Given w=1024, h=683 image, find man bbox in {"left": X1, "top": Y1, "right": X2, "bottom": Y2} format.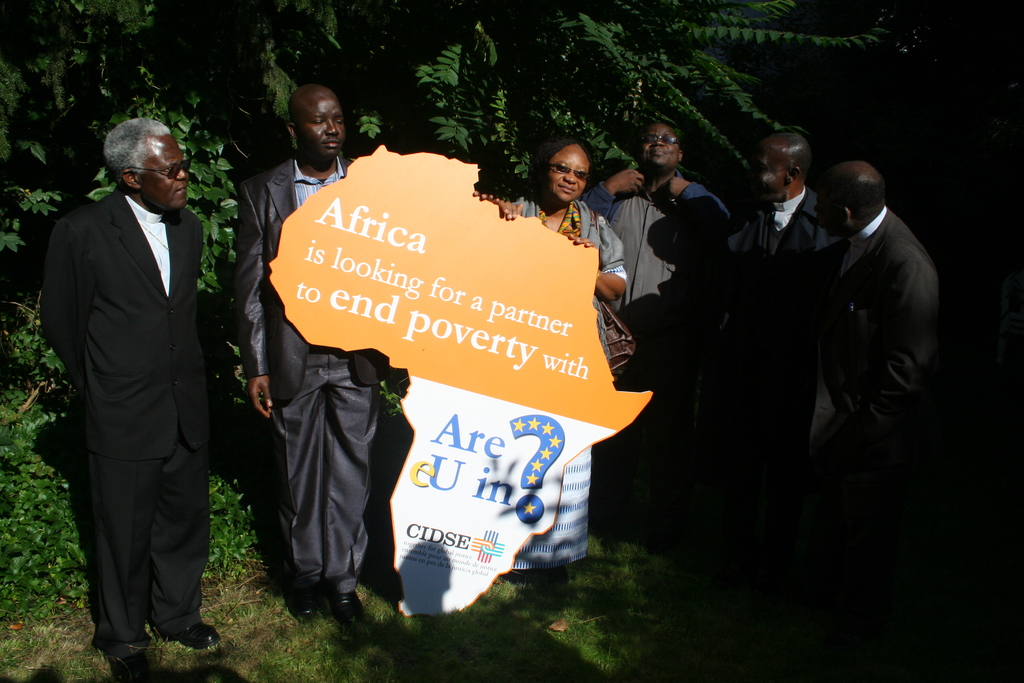
{"left": 725, "top": 125, "right": 833, "bottom": 533}.
